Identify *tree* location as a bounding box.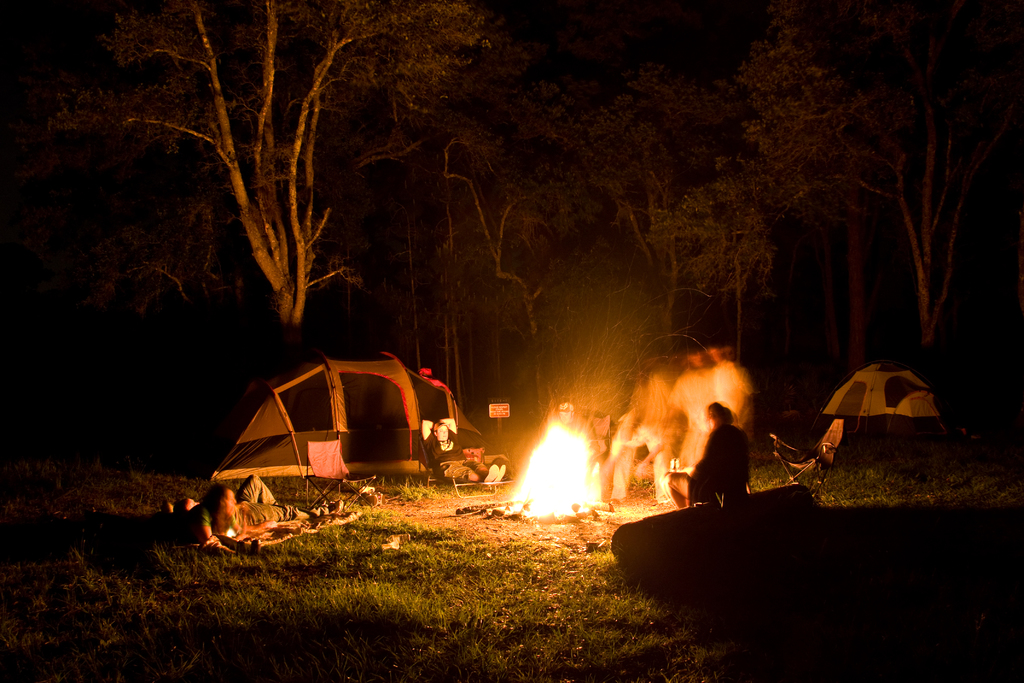
select_region(0, 0, 510, 366).
